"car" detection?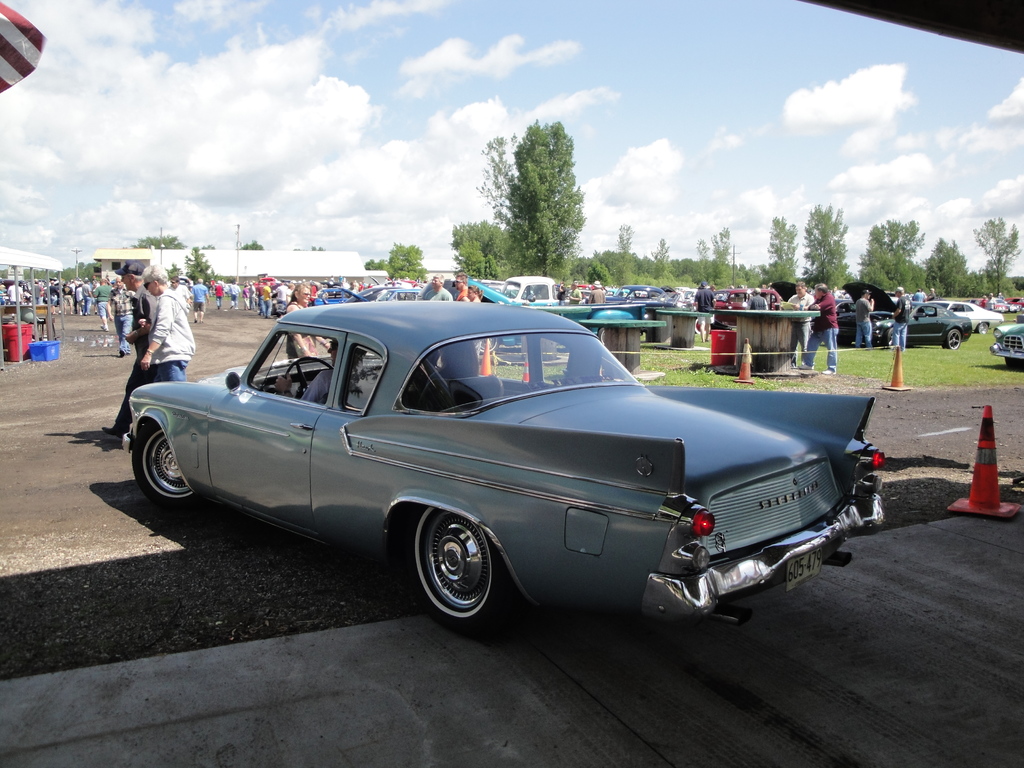
x1=986 y1=318 x2=1023 y2=363
